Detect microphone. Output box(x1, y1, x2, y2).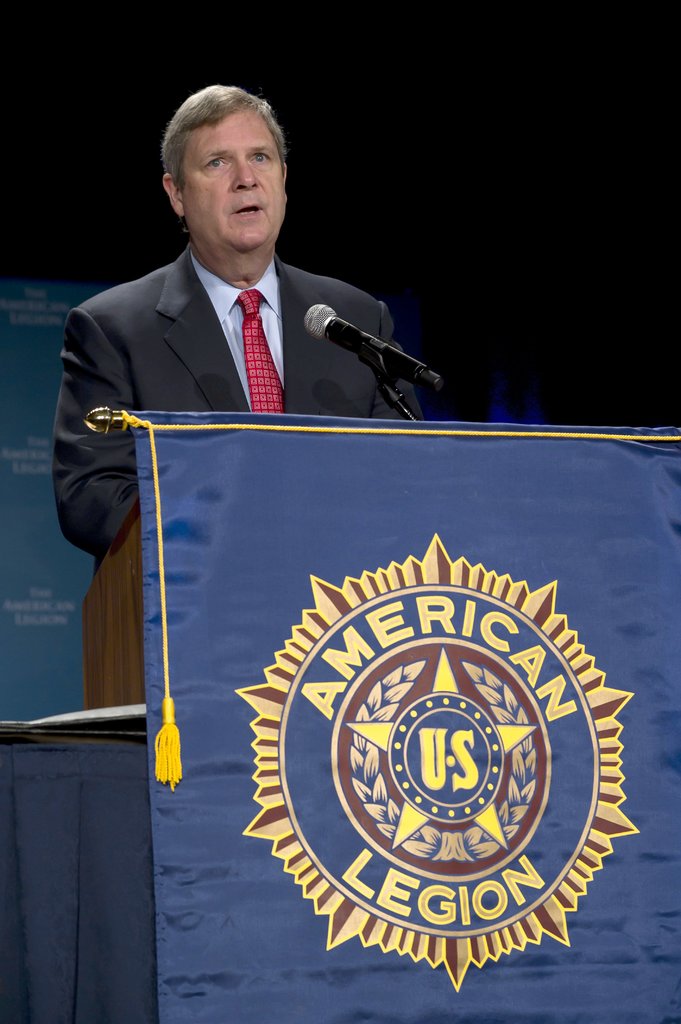
box(298, 302, 450, 389).
